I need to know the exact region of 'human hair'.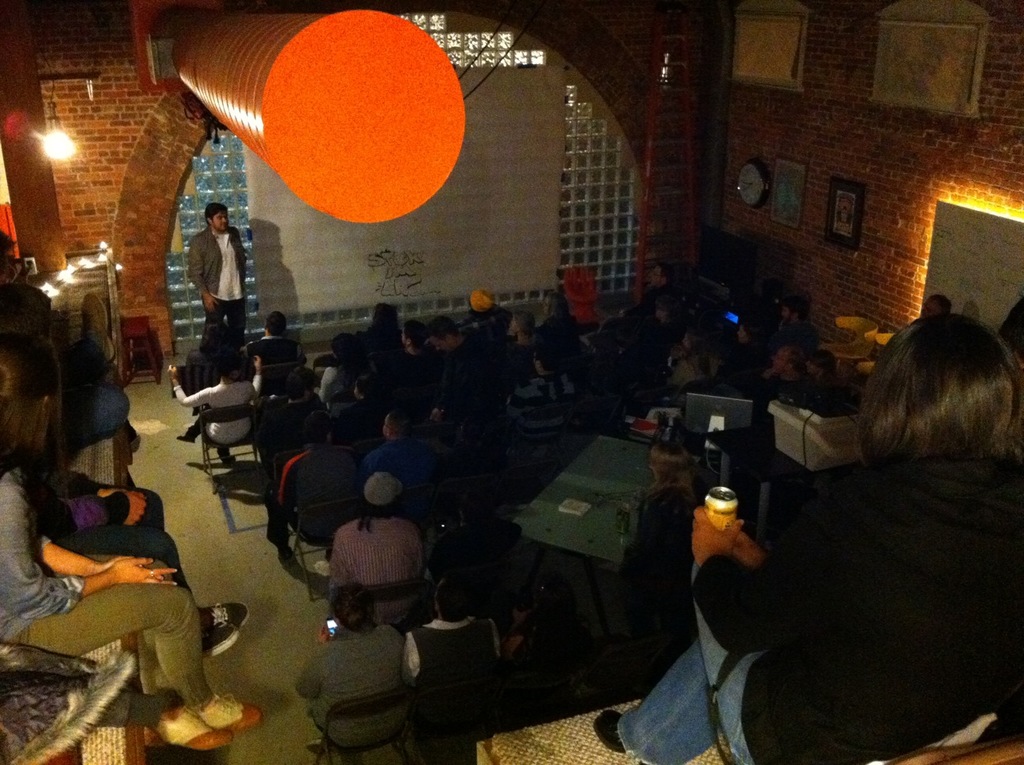
Region: pyautogui.locateOnScreen(270, 313, 289, 337).
